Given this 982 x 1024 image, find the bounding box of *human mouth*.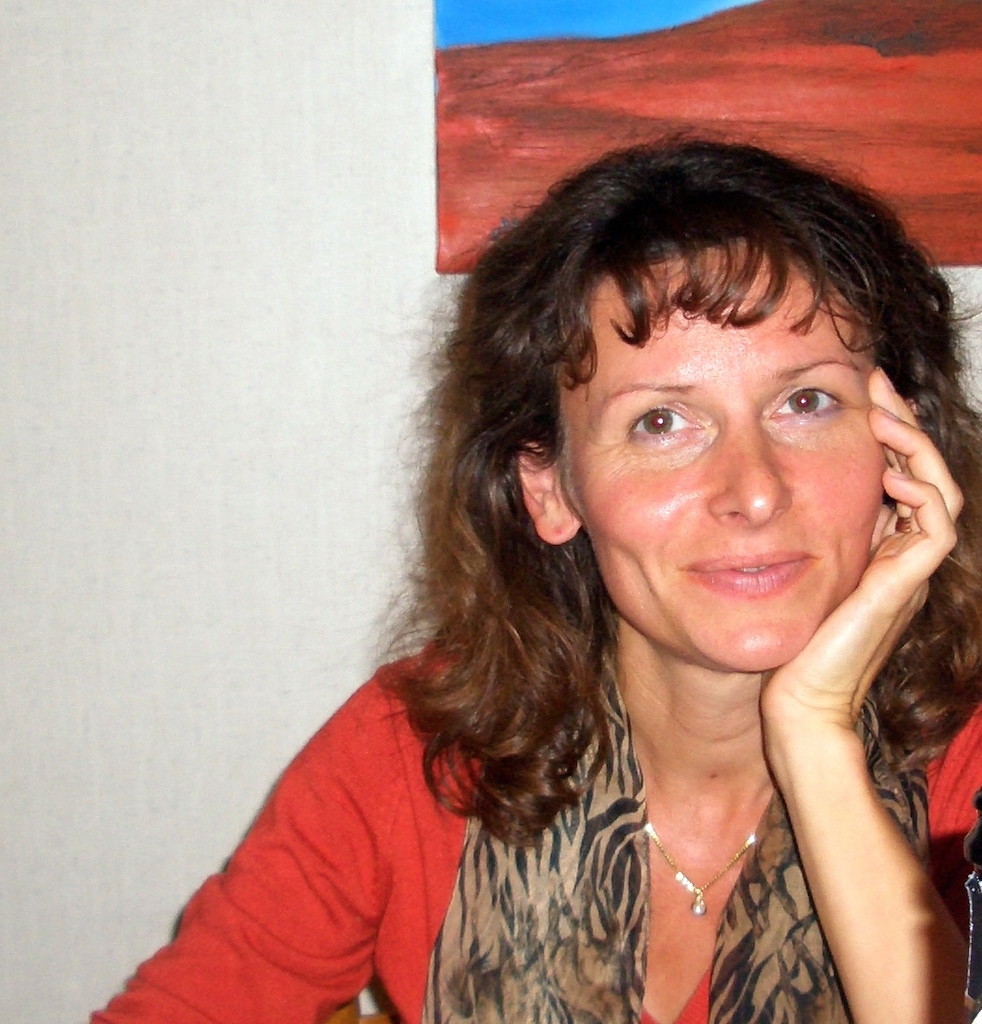
bbox(686, 549, 815, 602).
